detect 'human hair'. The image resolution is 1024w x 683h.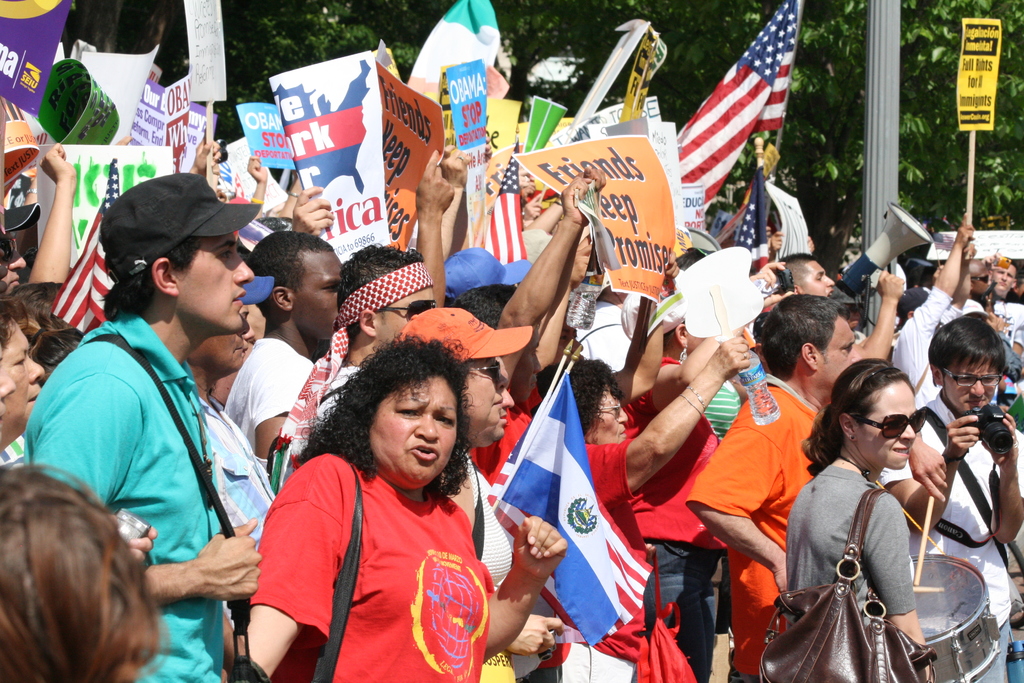
(335,322,479,497).
